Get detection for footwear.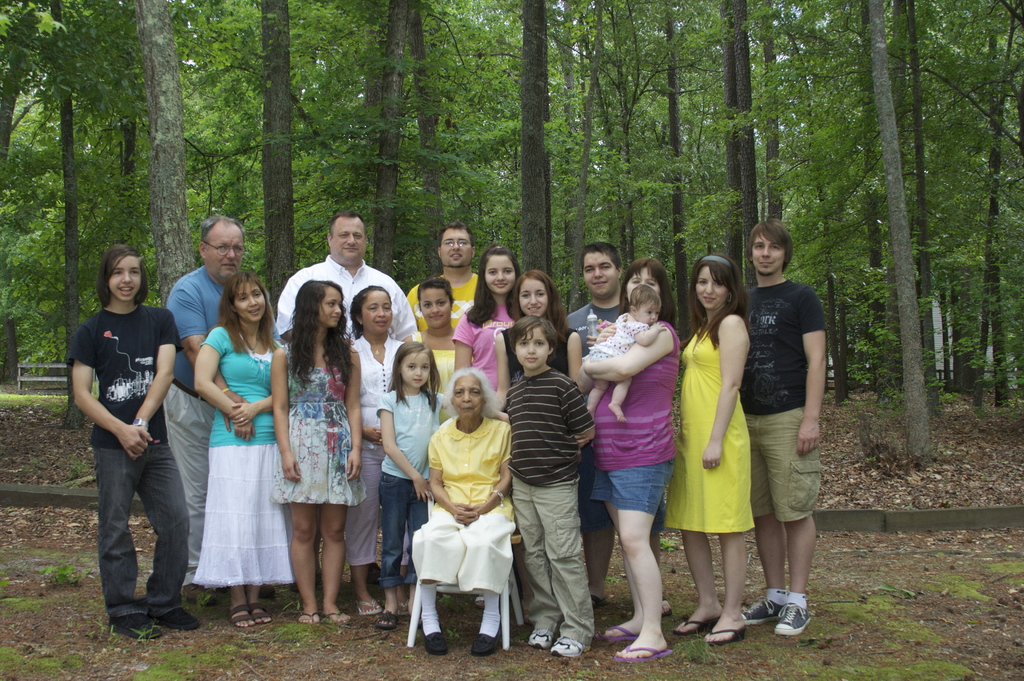
Detection: x1=757, y1=588, x2=822, y2=643.
